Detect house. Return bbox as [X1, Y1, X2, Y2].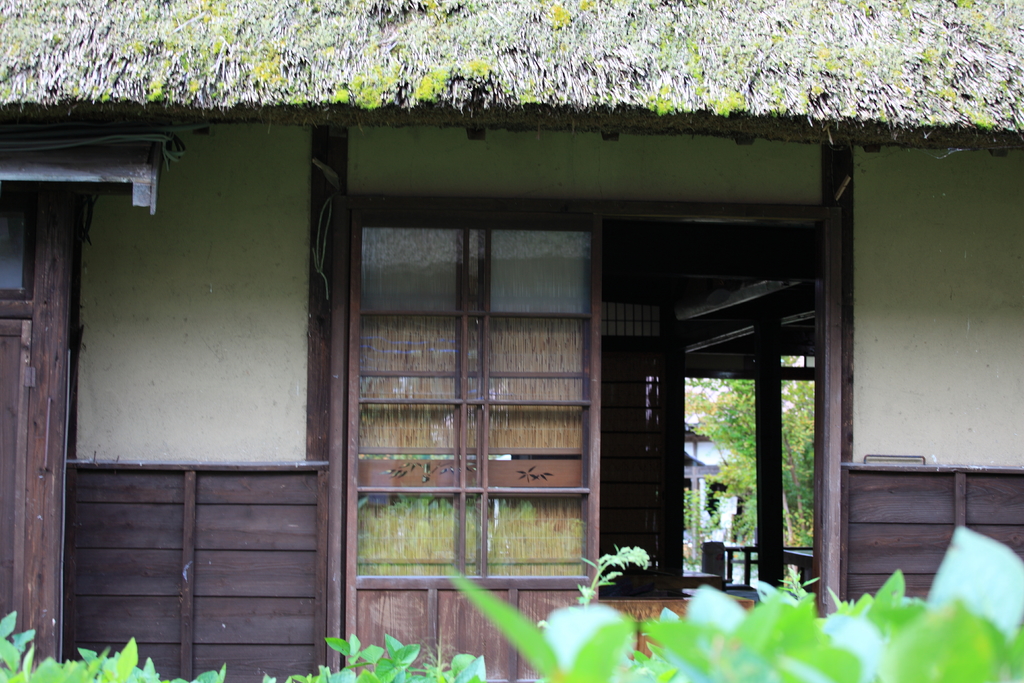
[118, 60, 992, 682].
